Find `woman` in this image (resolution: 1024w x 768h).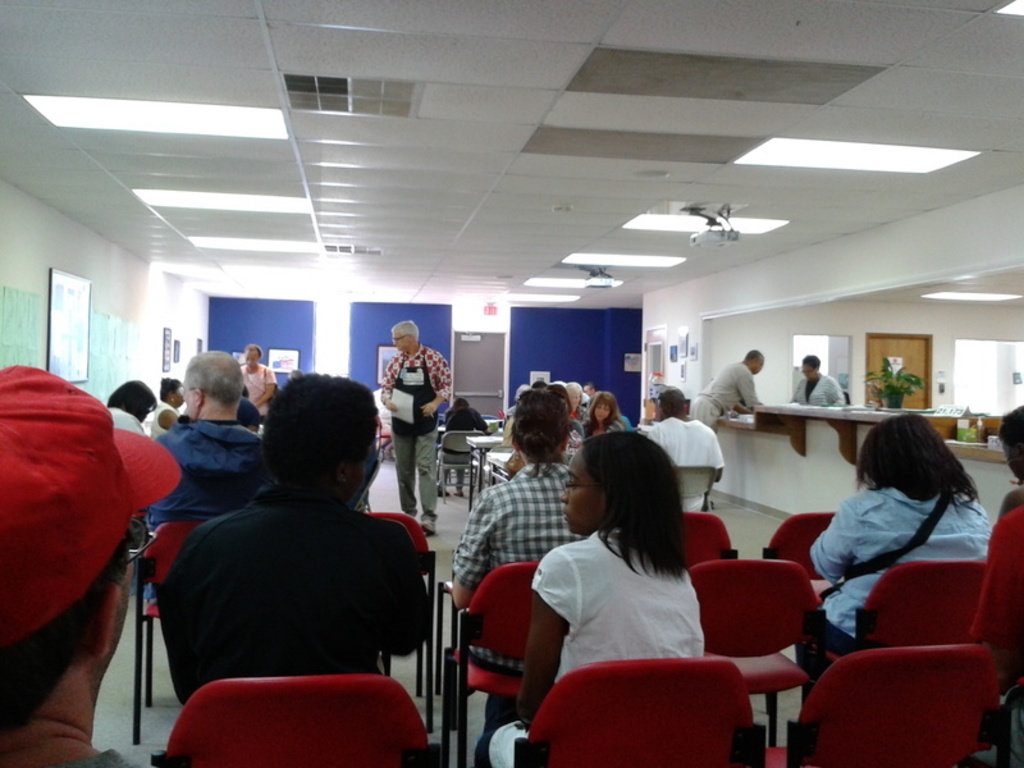
left=581, top=388, right=621, bottom=440.
